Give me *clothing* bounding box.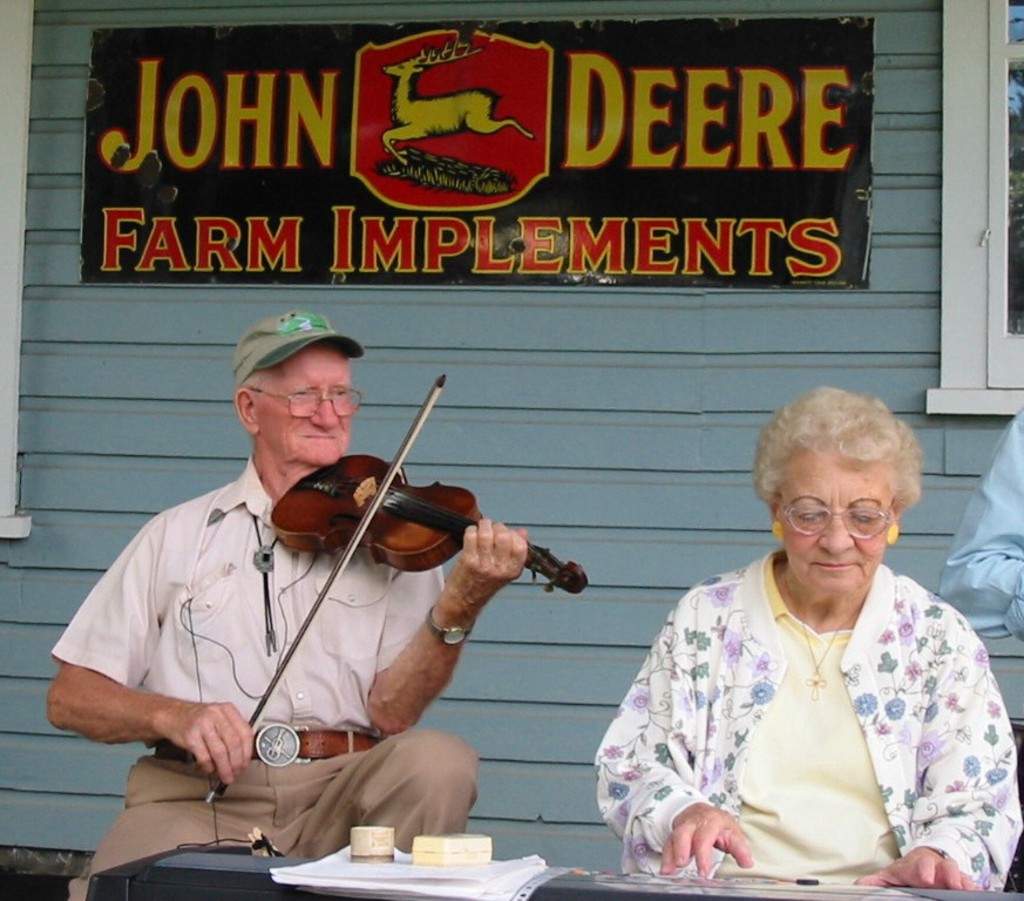
<bbox>590, 548, 1023, 893</bbox>.
